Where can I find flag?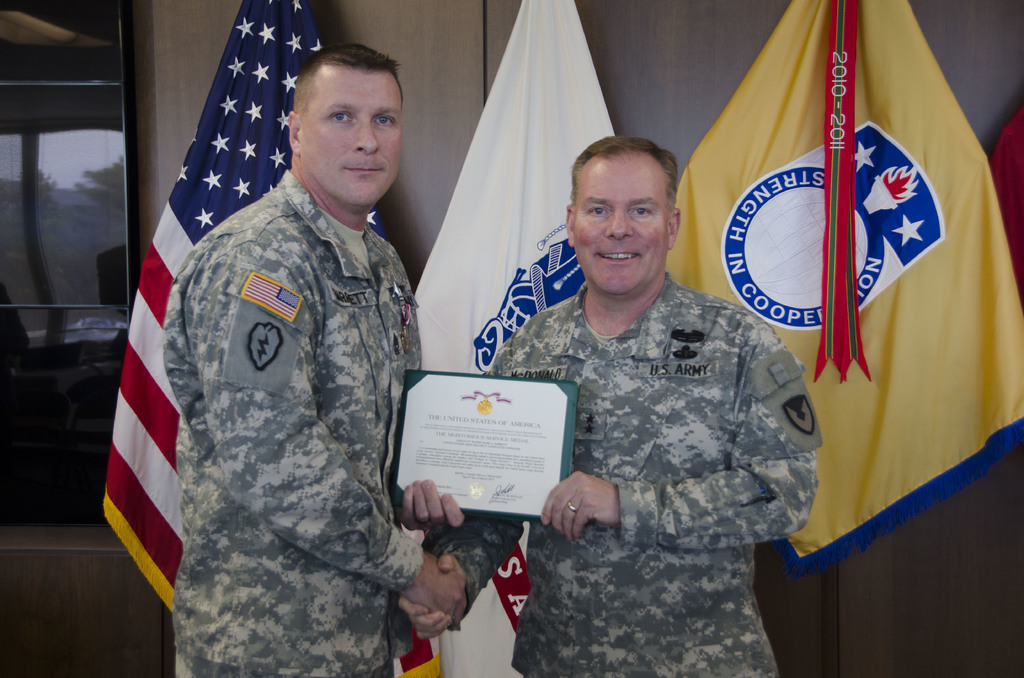
You can find it at x1=413 y1=0 x2=659 y2=677.
